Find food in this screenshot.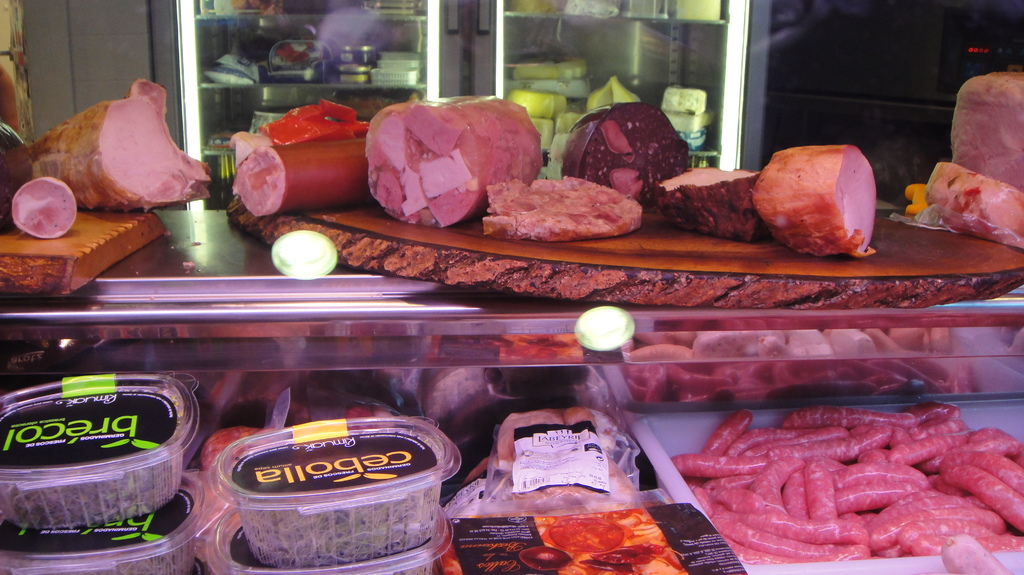
The bounding box for food is x1=31 y1=77 x2=211 y2=217.
